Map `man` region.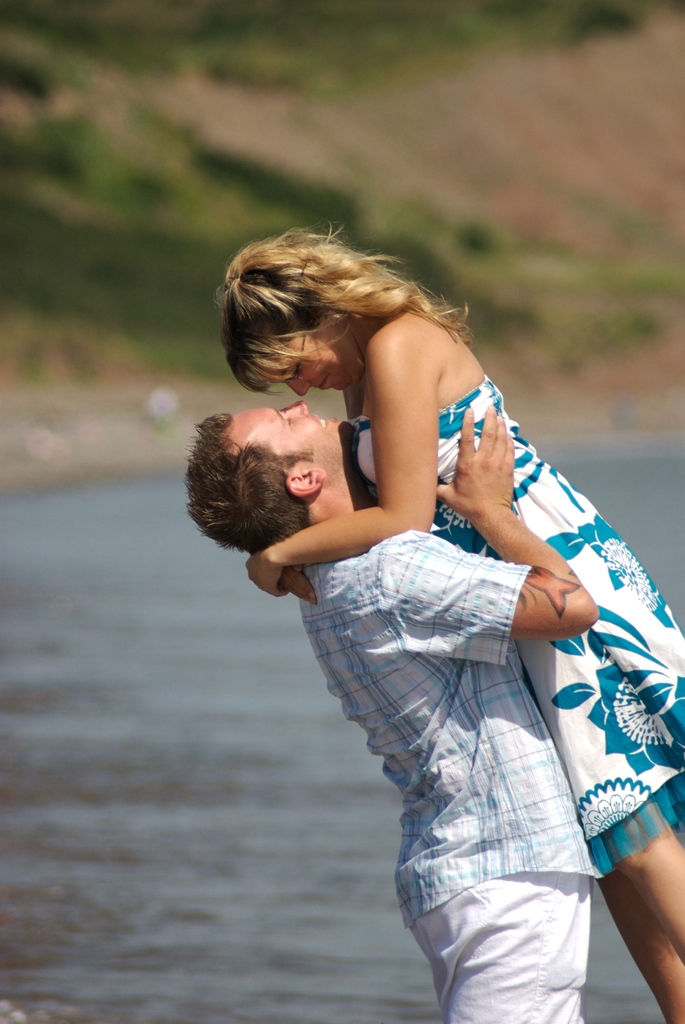
Mapped to 299/349/636/1015.
